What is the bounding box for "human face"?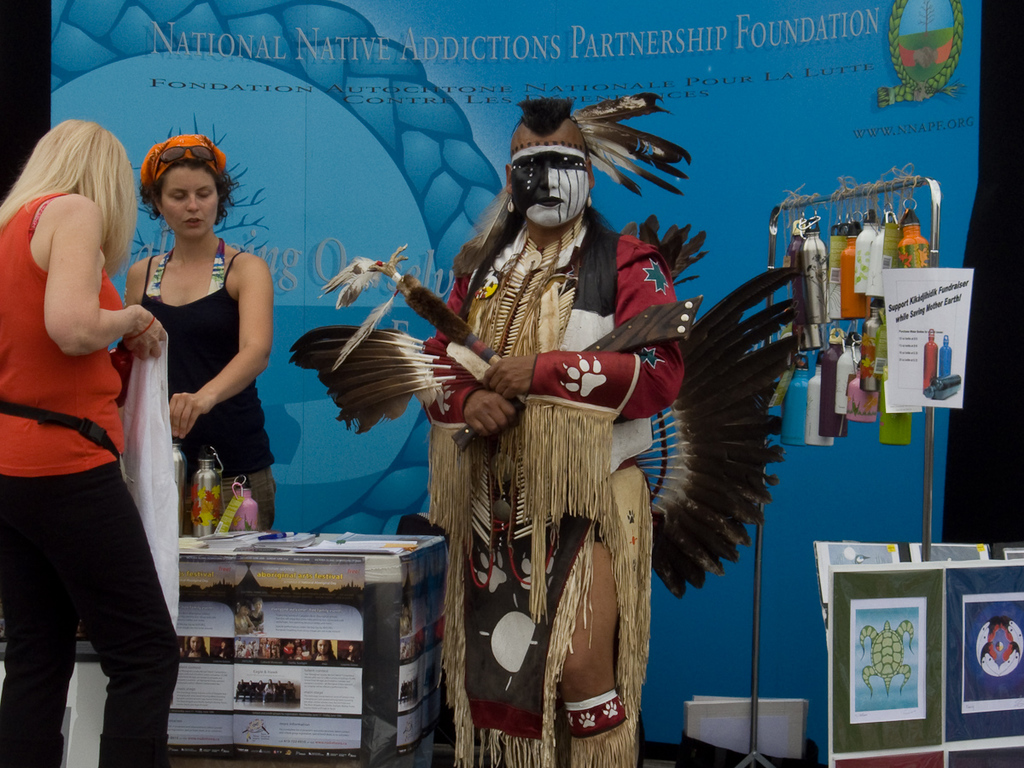
BBox(160, 163, 219, 239).
